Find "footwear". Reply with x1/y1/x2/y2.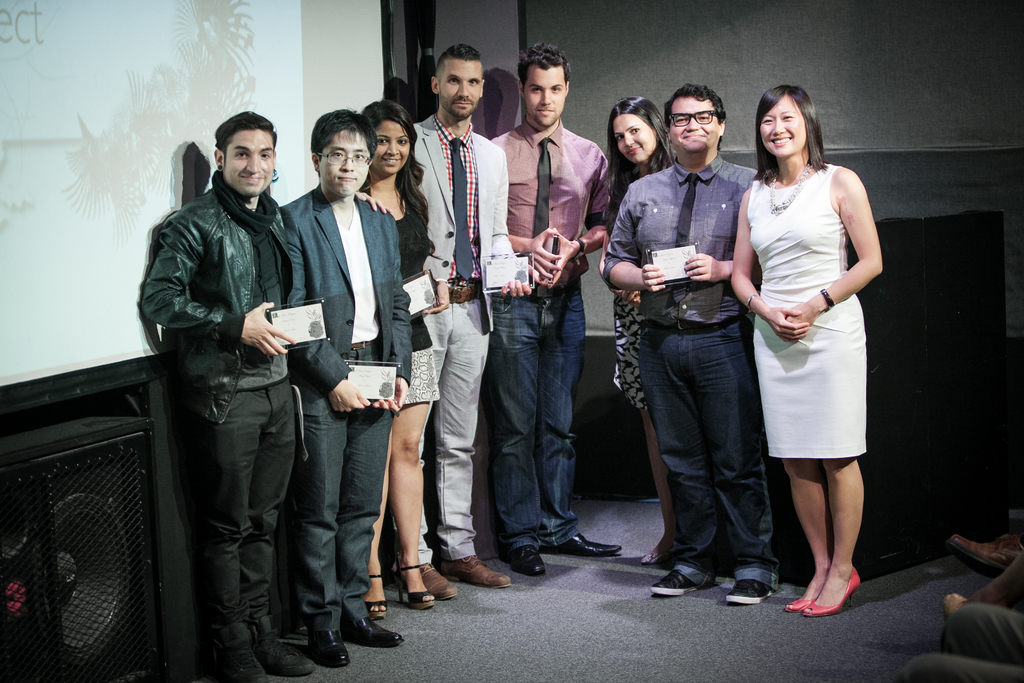
349/616/403/645.
